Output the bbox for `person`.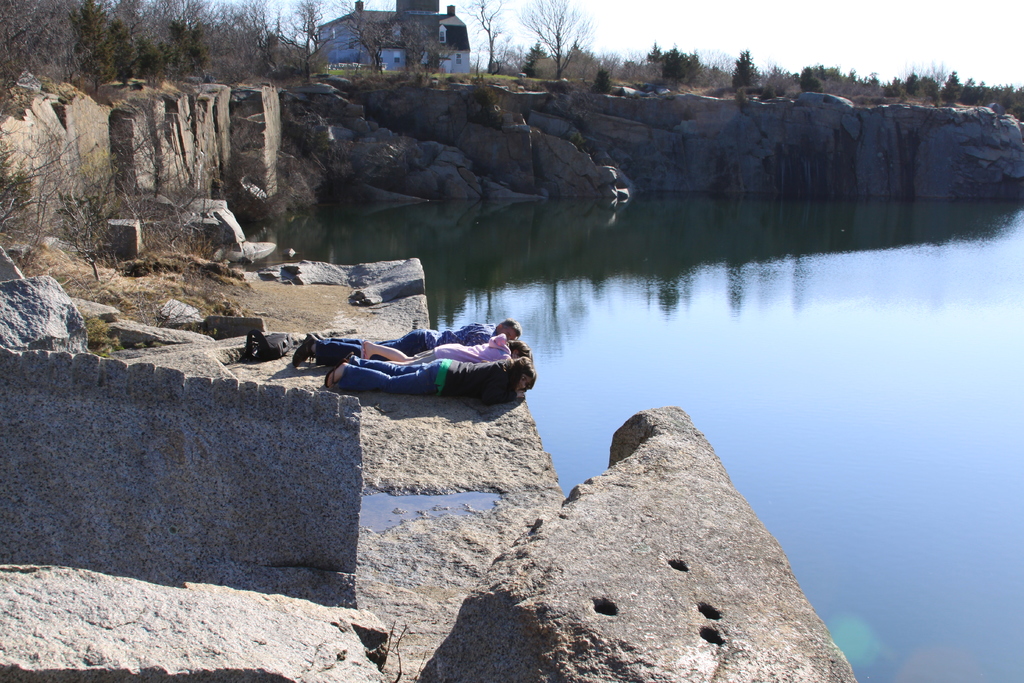
<bbox>365, 340, 523, 372</bbox>.
